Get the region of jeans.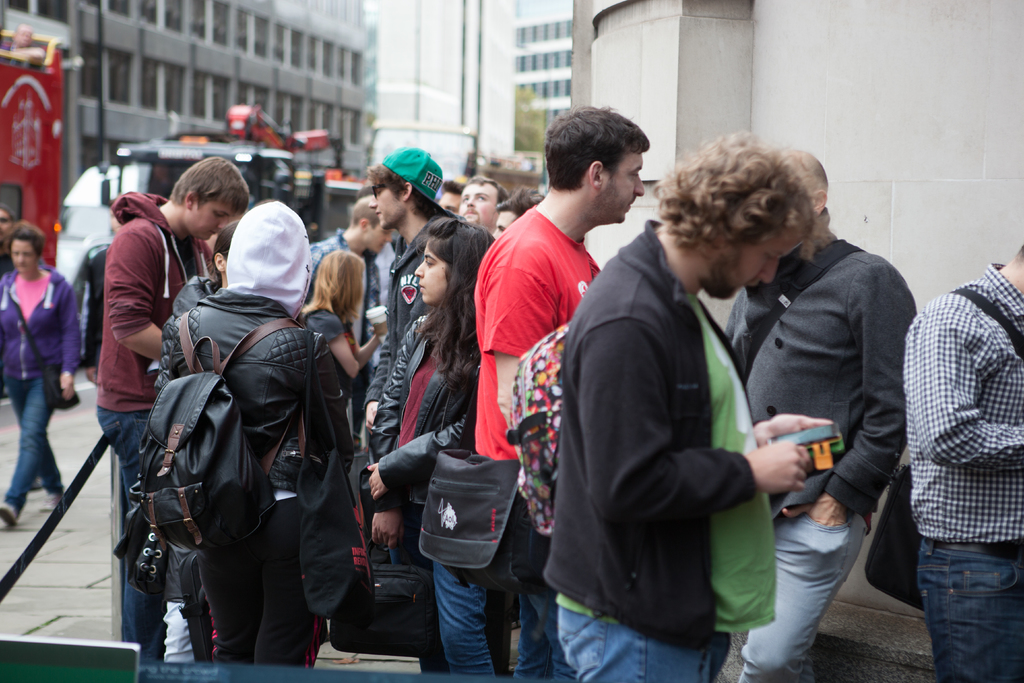
(513, 593, 572, 677).
